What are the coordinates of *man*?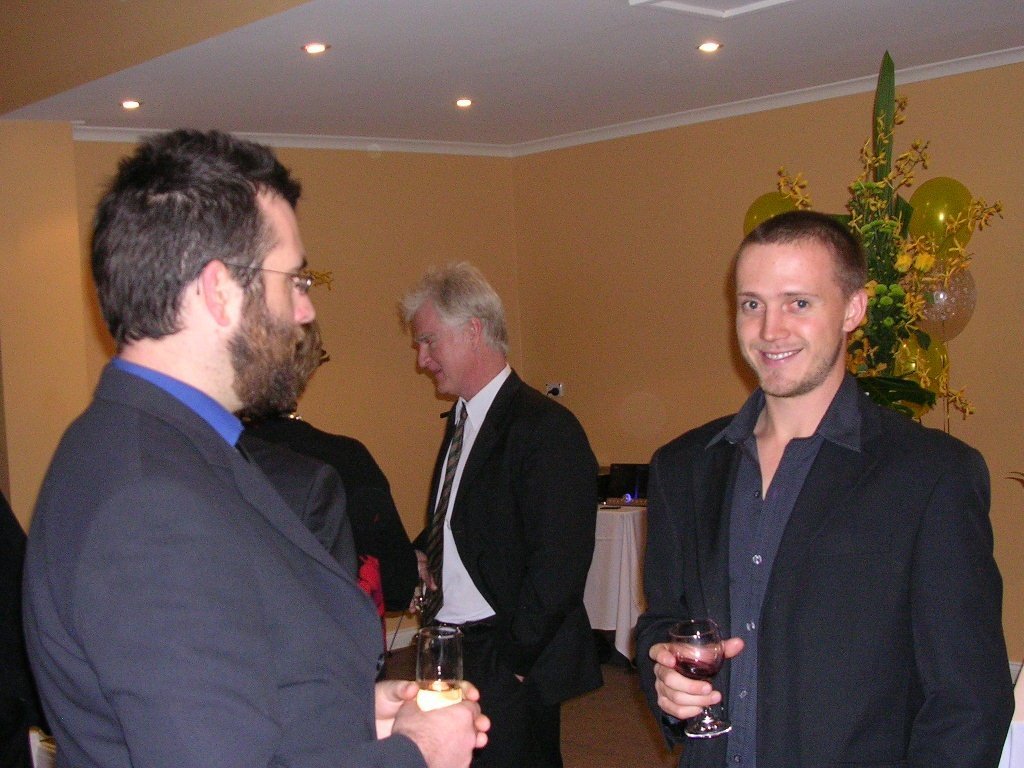
BBox(24, 126, 489, 767).
